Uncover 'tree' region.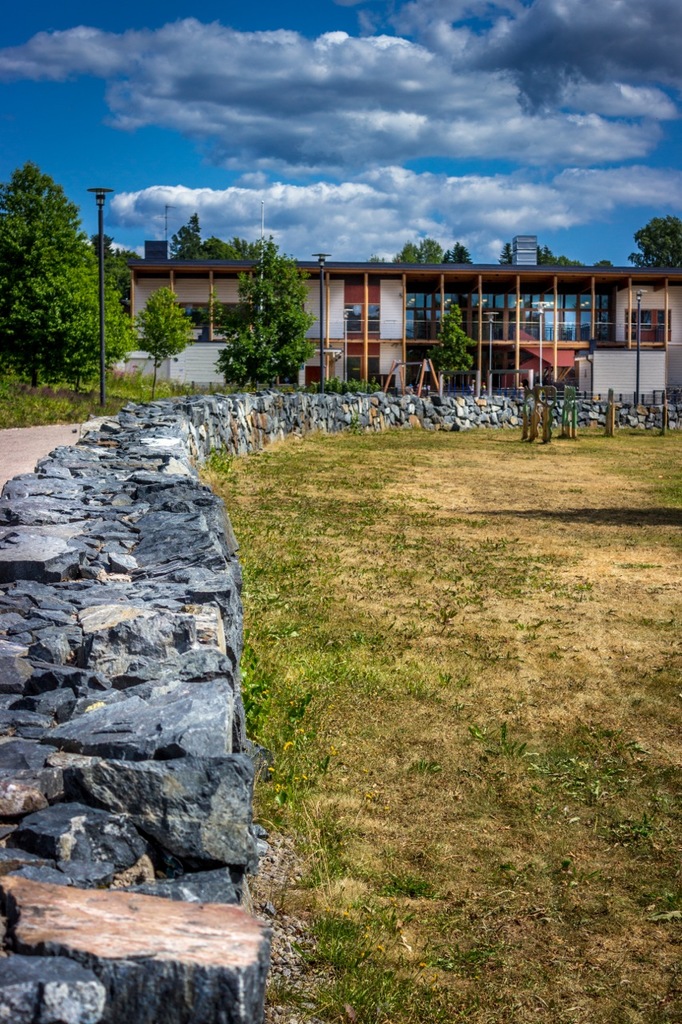
Uncovered: (198, 236, 267, 258).
